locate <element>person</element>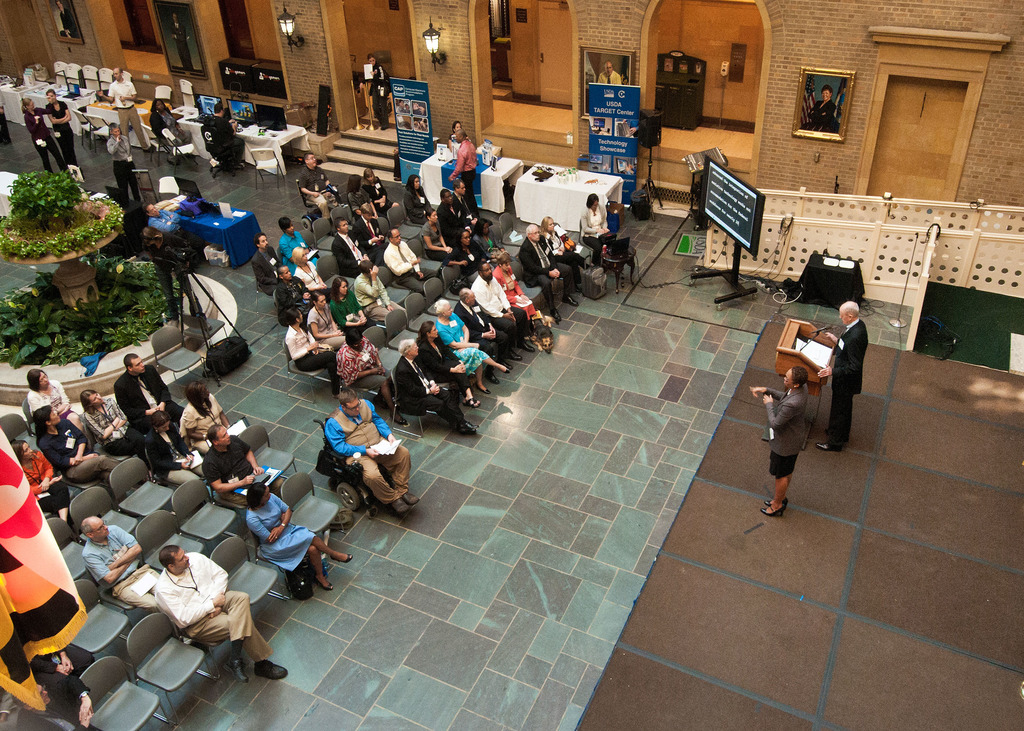
locate(20, 93, 69, 176)
